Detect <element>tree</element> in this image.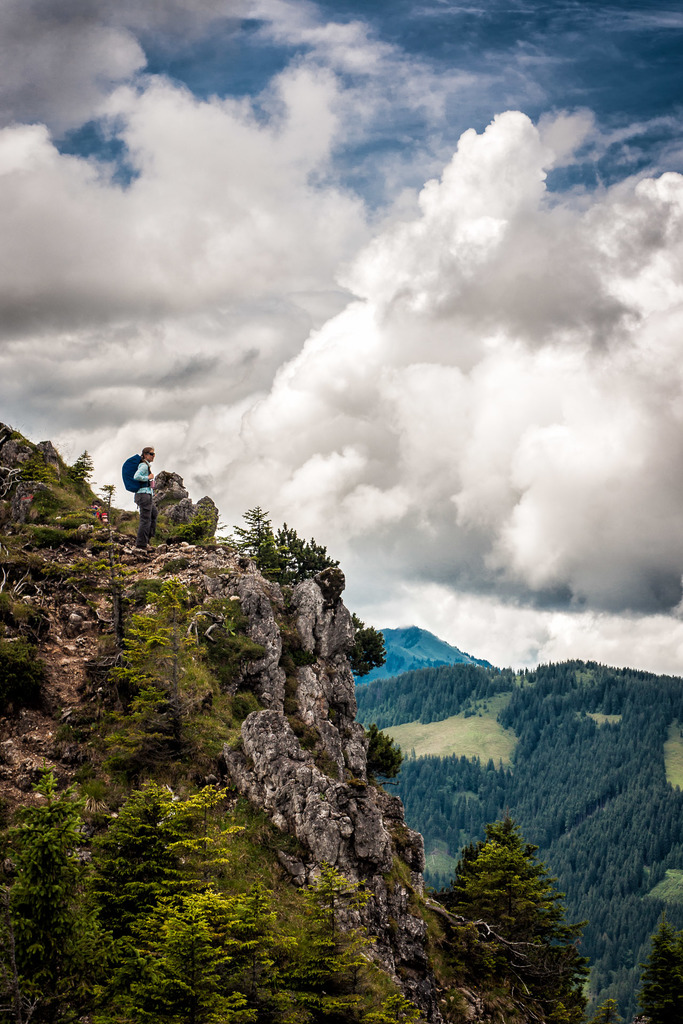
Detection: 2:769:137:1023.
